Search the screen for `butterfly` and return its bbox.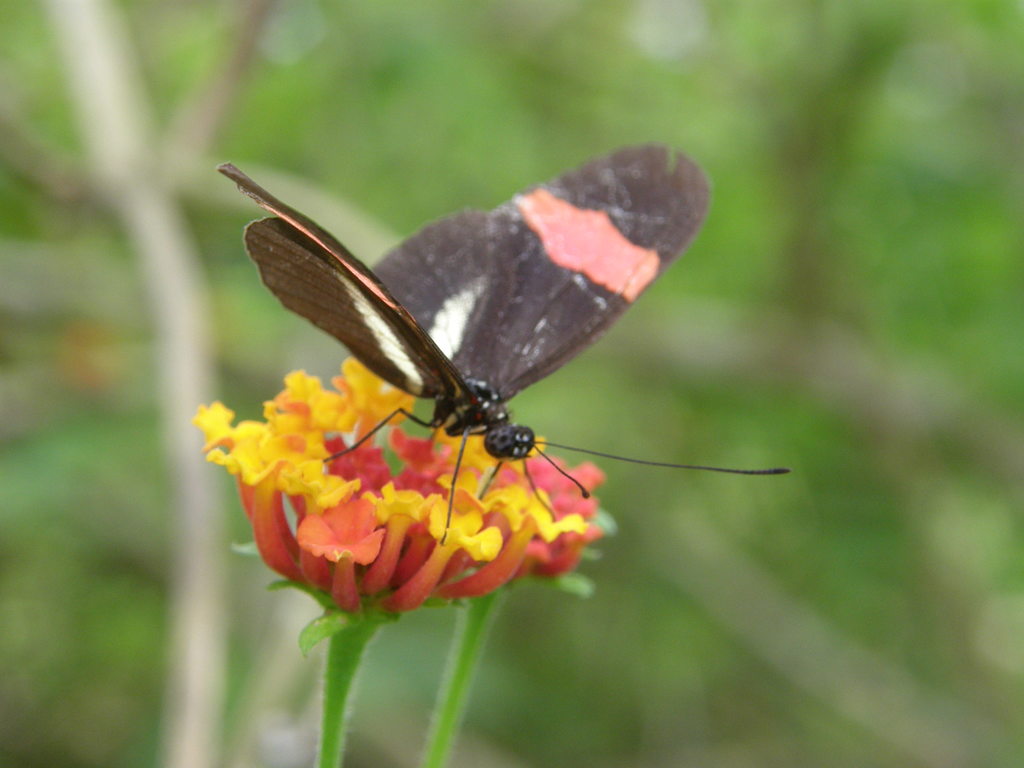
Found: Rect(218, 140, 792, 546).
